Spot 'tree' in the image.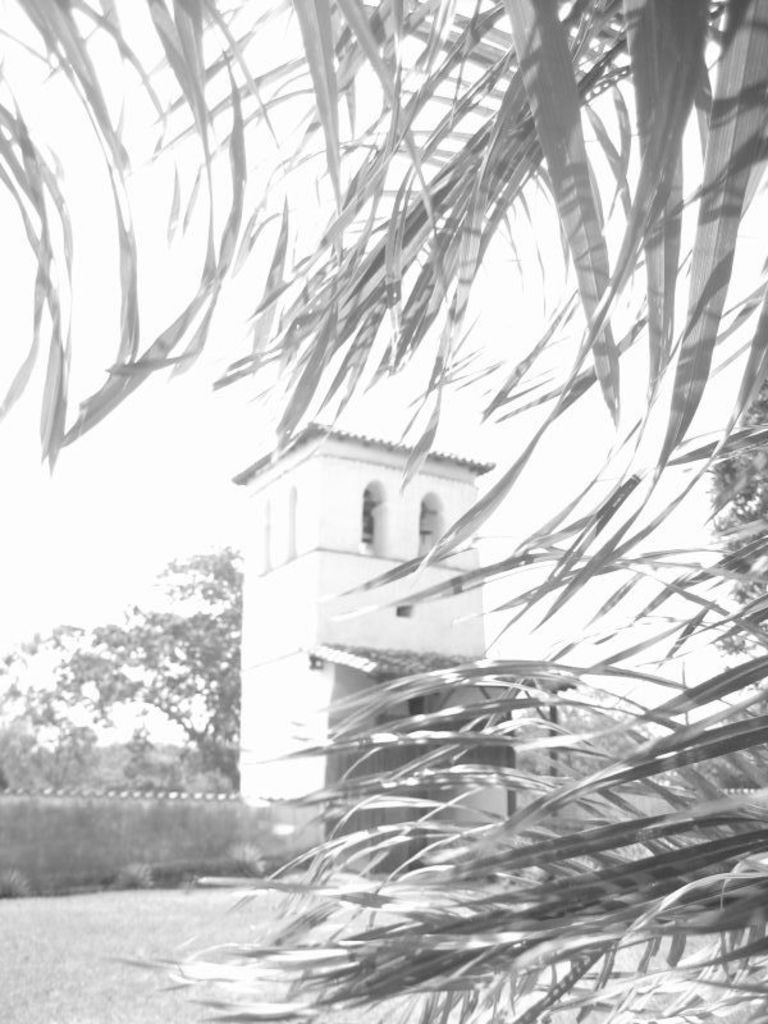
'tree' found at detection(0, 0, 767, 1023).
